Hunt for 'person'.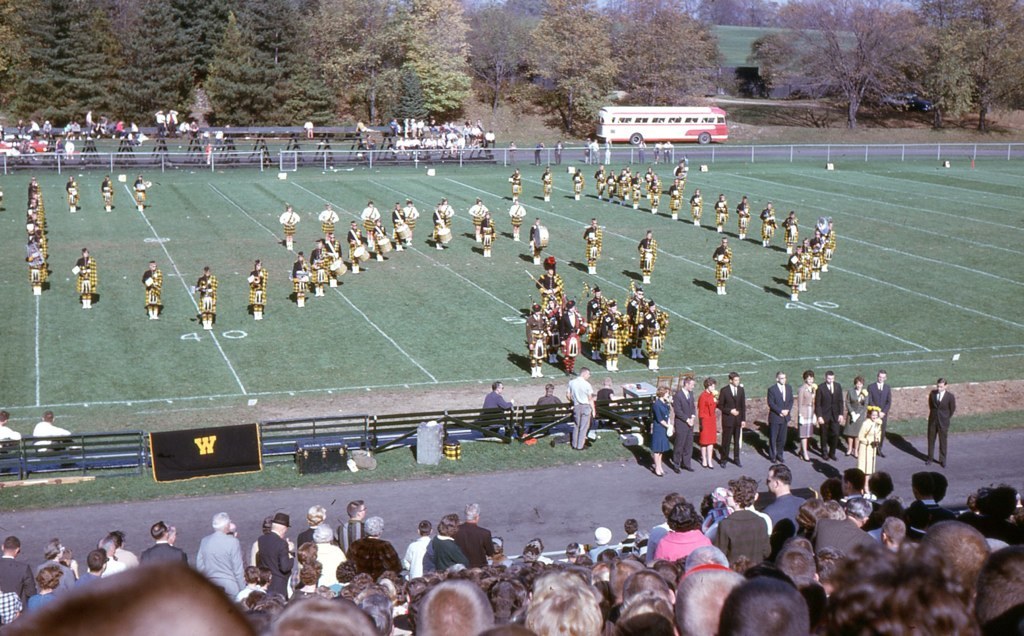
Hunted down at <bbox>507, 141, 517, 161</bbox>.
